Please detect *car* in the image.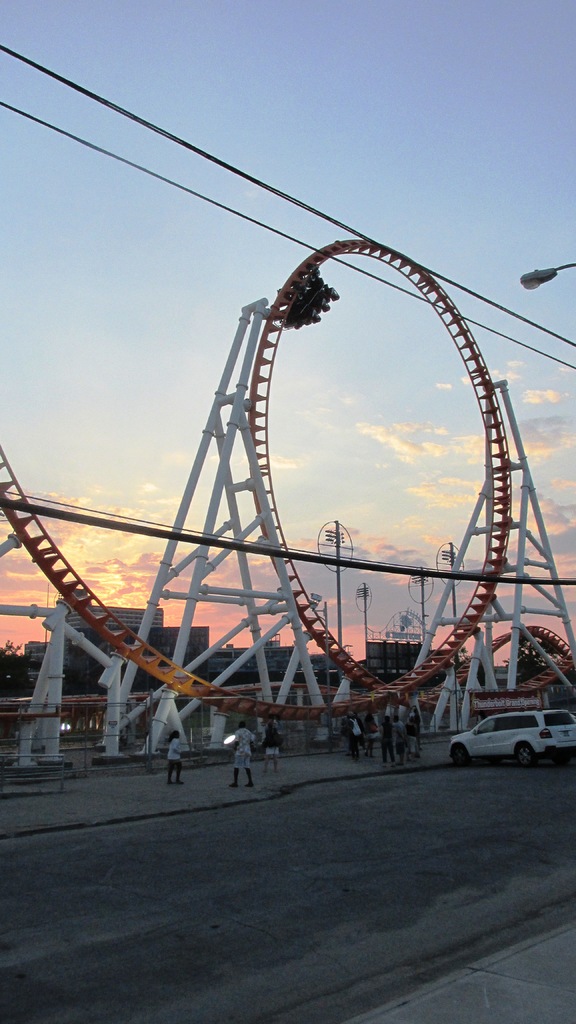
429:707:566:769.
